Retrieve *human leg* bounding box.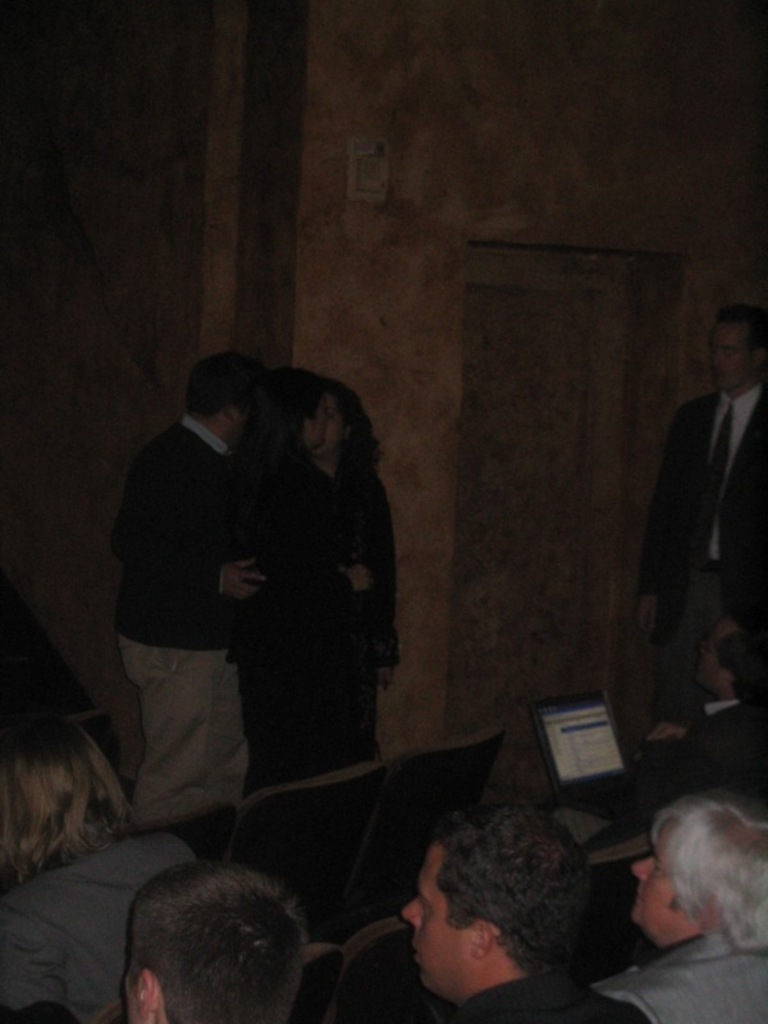
Bounding box: box=[111, 626, 227, 819].
